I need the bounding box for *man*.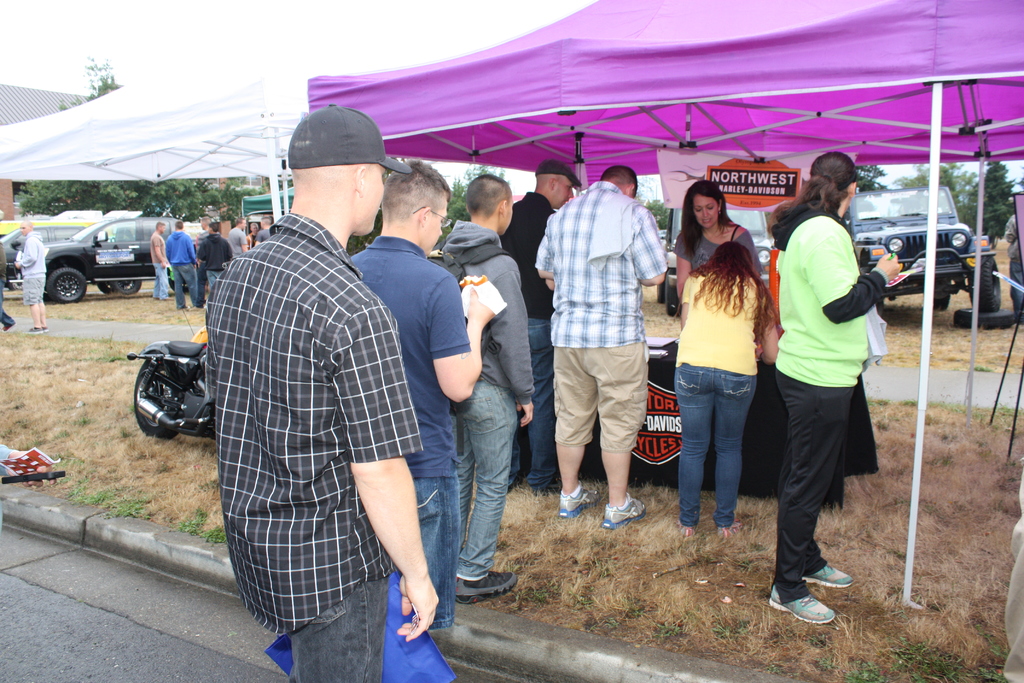
Here it is: 247,223,257,249.
